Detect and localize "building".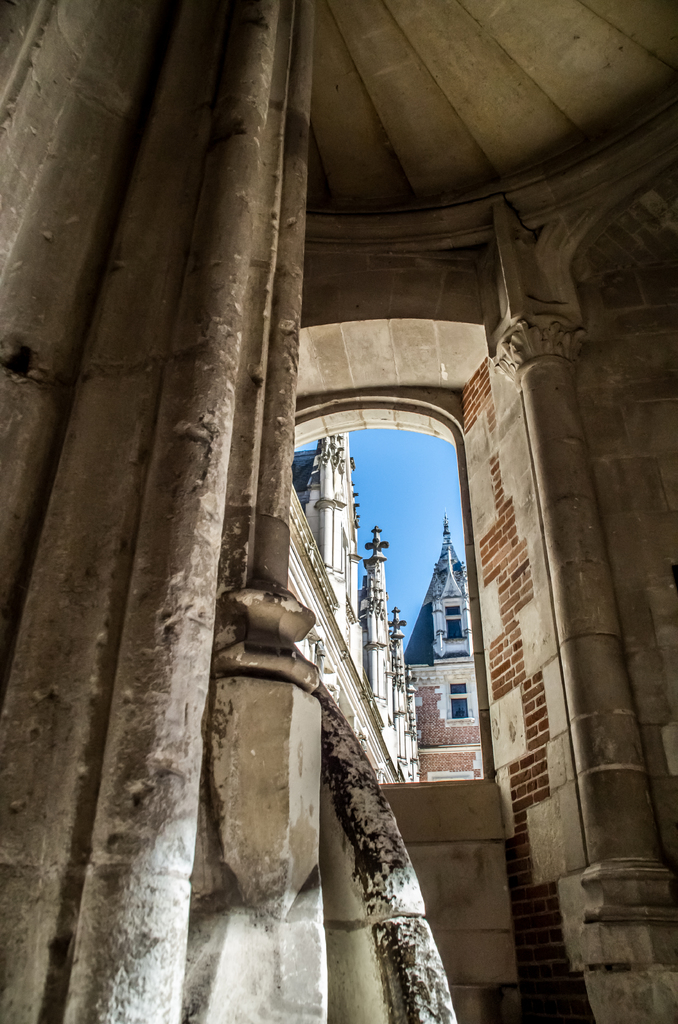
Localized at 0,0,677,1023.
